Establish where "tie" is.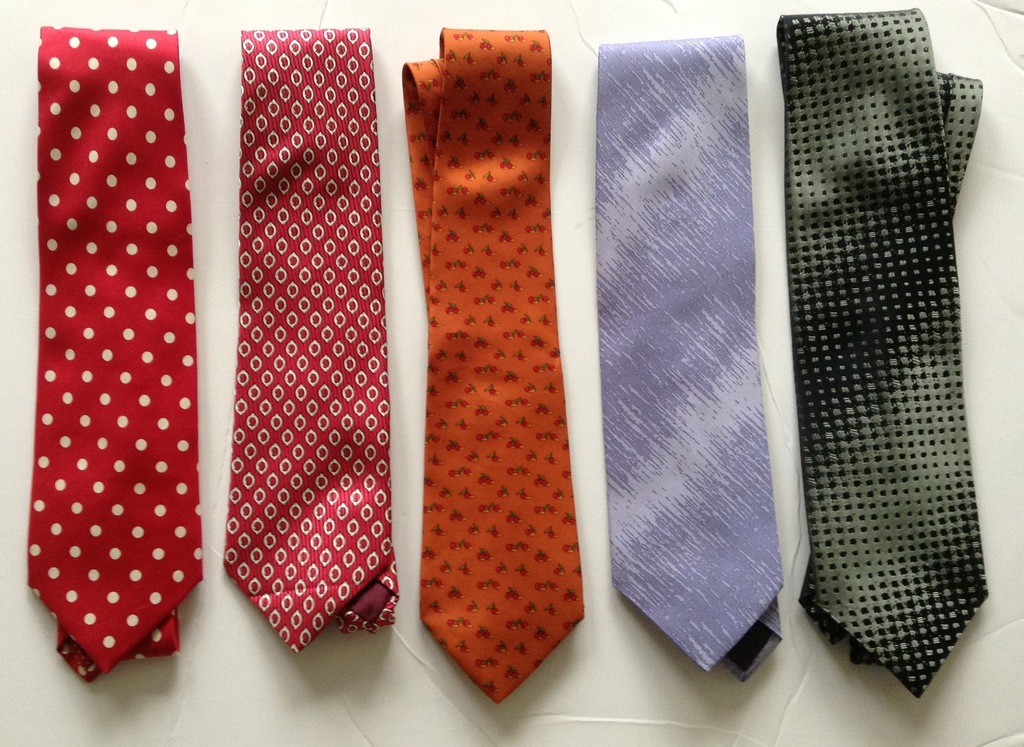
Established at (left=24, top=21, right=206, bottom=689).
